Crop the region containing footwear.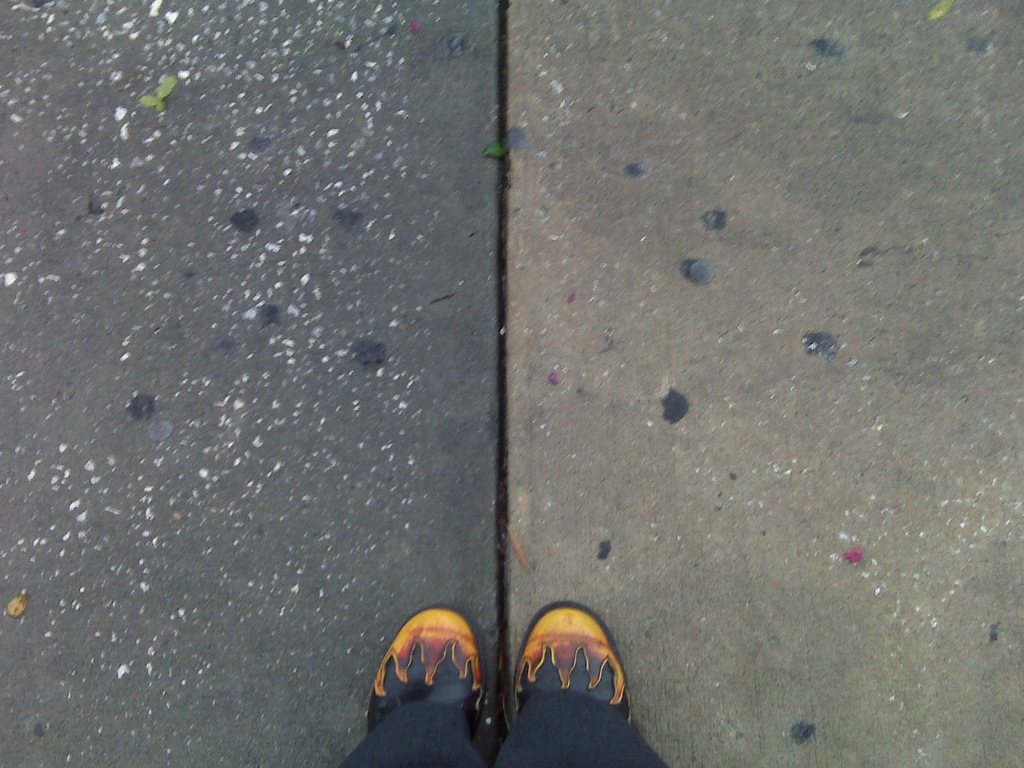
Crop region: locate(359, 598, 479, 737).
